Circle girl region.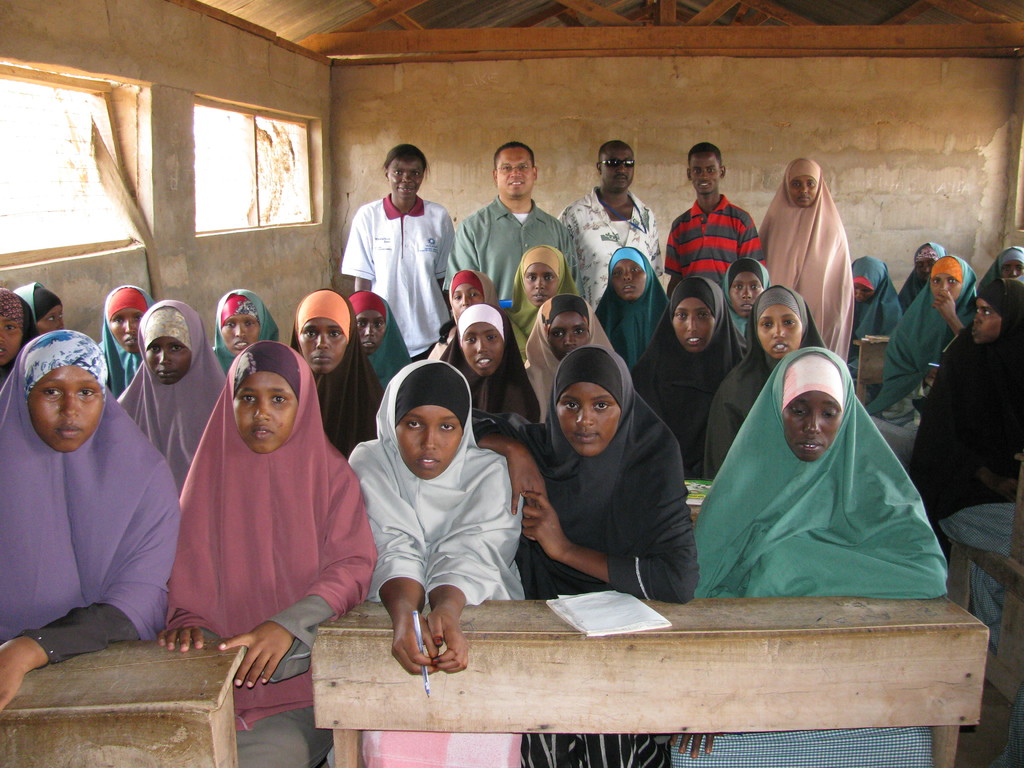
Region: x1=911 y1=271 x2=1023 y2=549.
